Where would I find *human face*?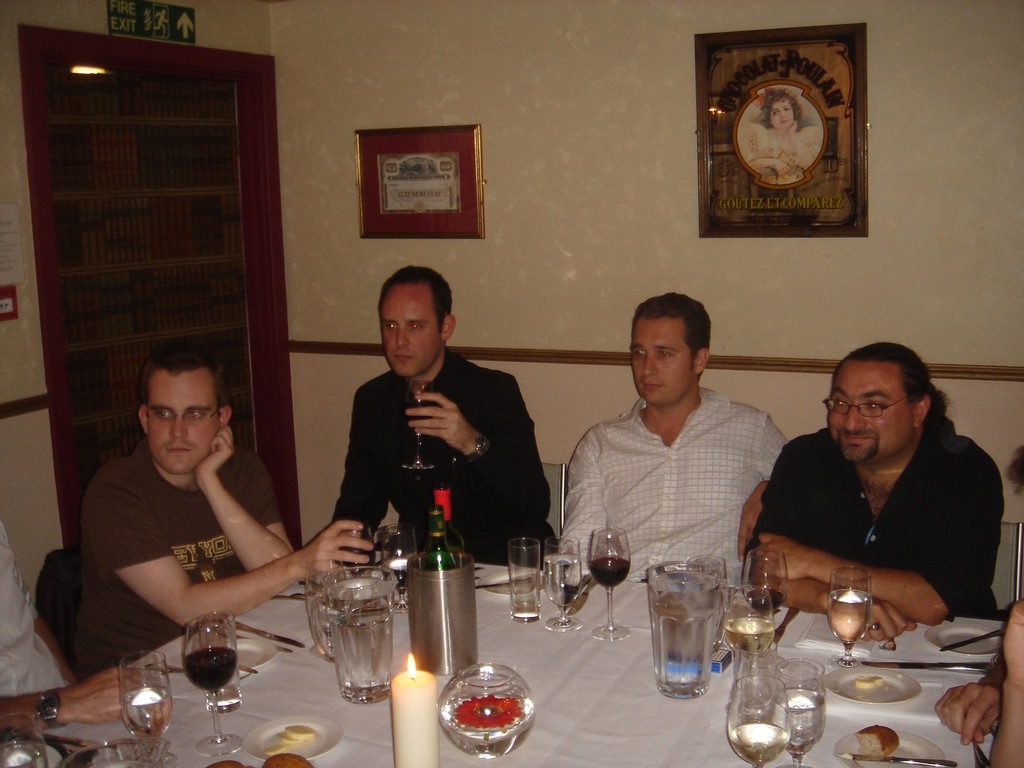
At 826, 362, 911, 461.
